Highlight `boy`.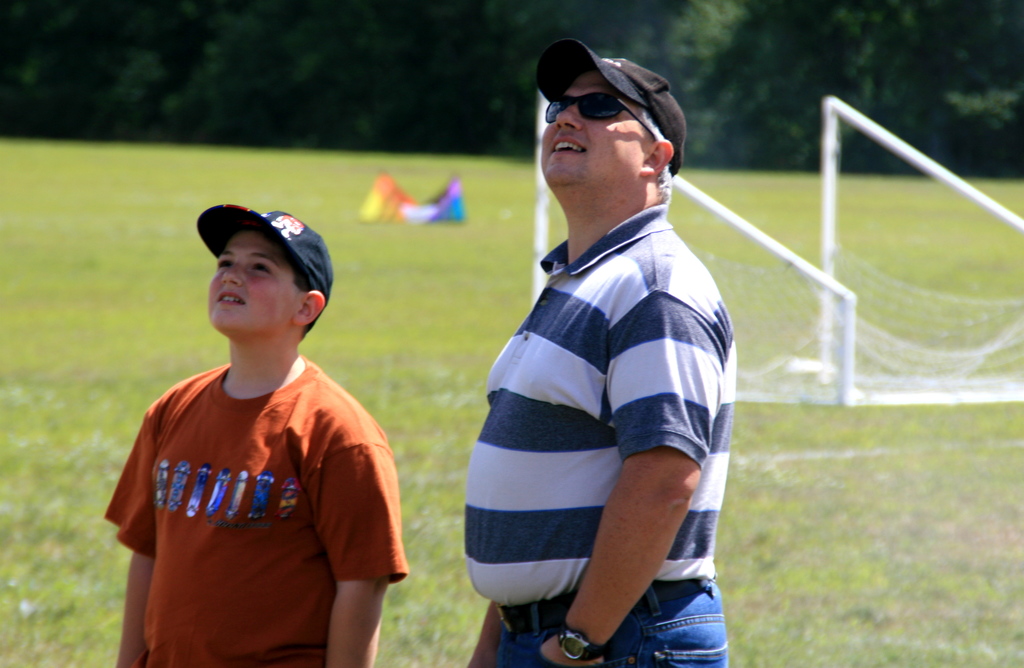
Highlighted region: bbox=(100, 191, 403, 646).
